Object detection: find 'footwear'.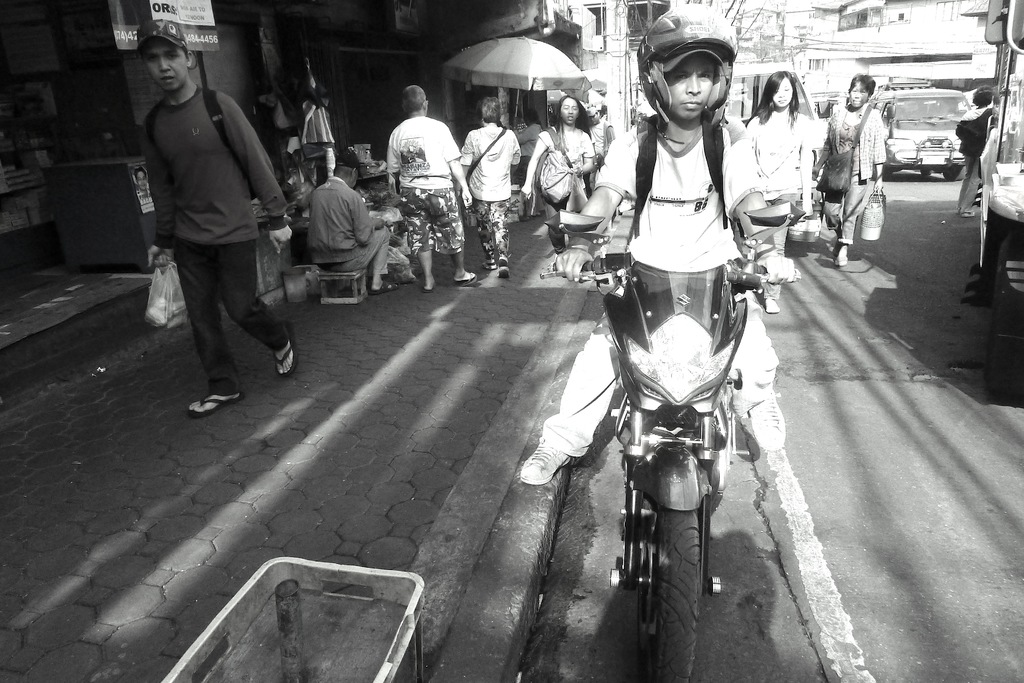
box=[371, 276, 398, 294].
